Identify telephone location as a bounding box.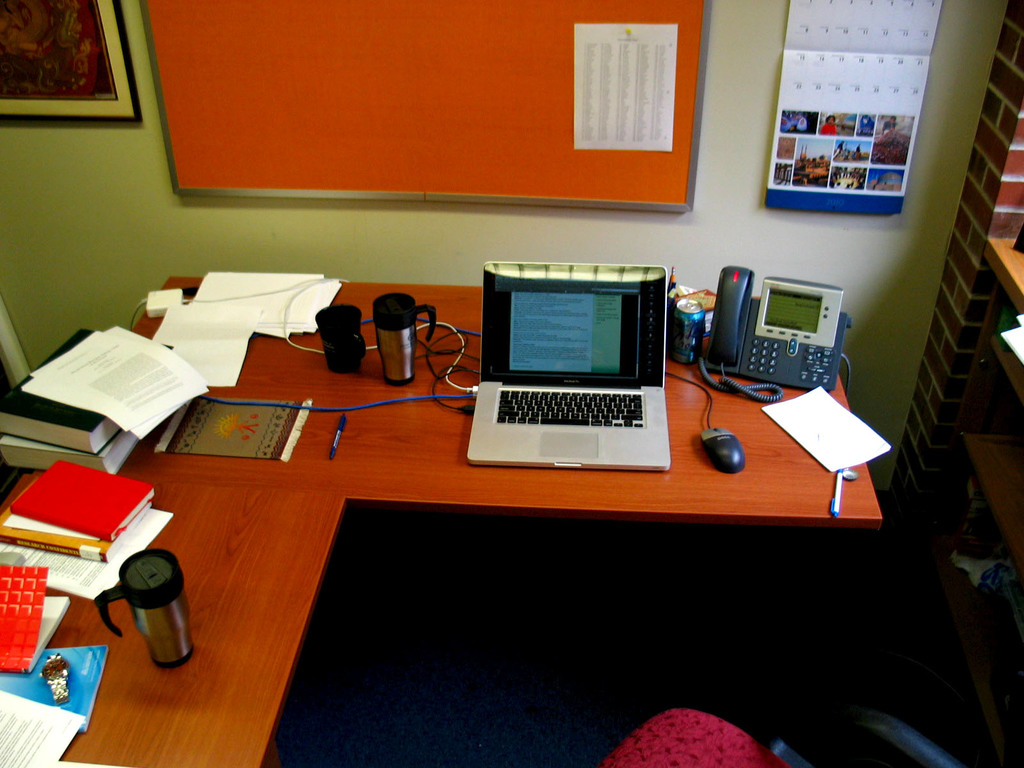
699, 268, 852, 408.
